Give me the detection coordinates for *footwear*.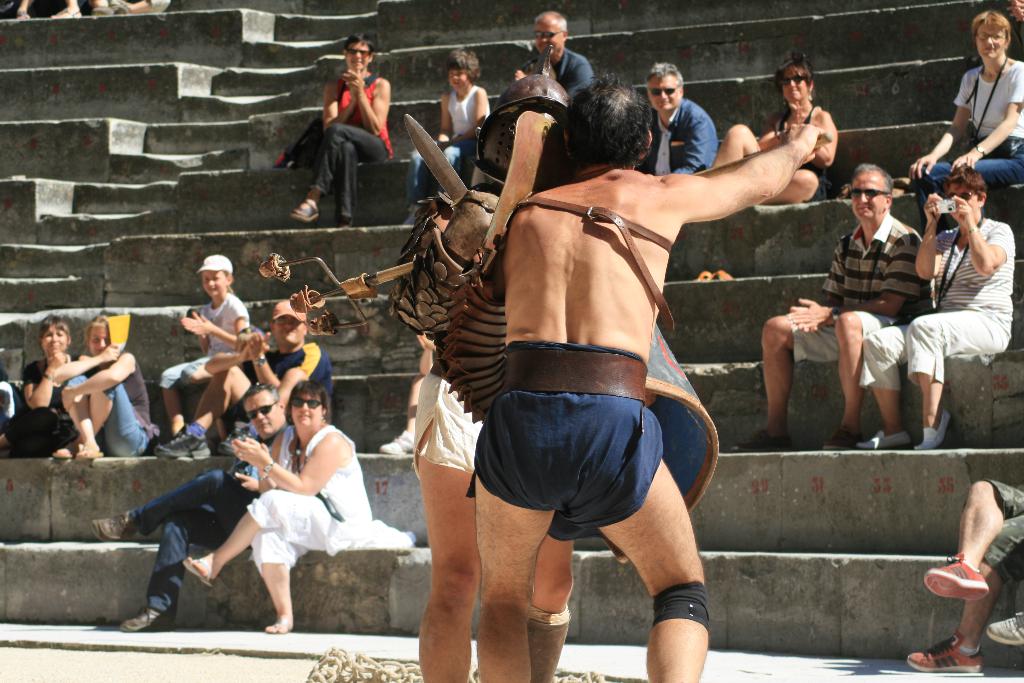
<box>182,554,219,589</box>.
